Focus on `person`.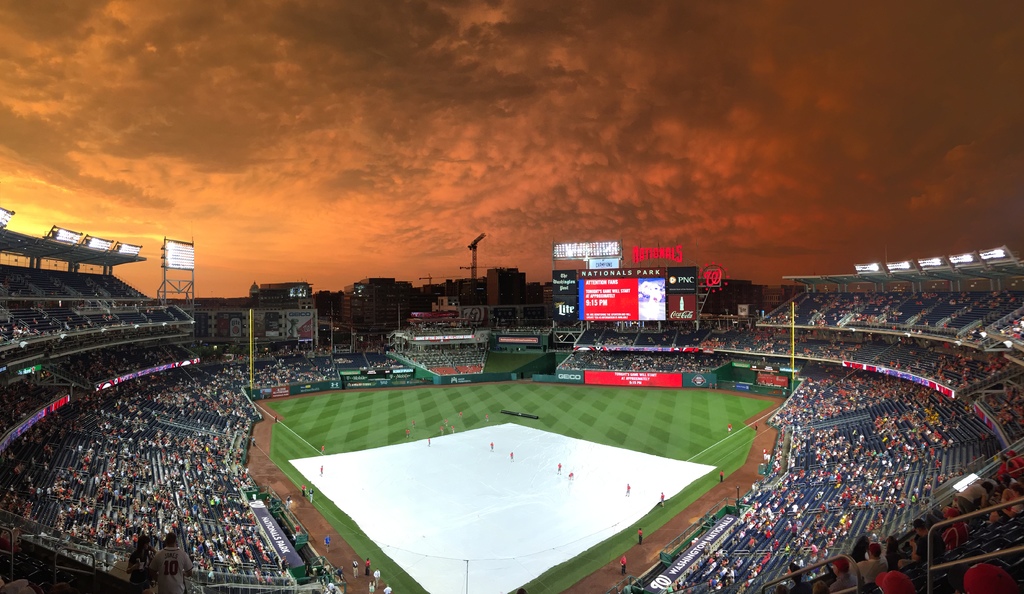
Focused at left=320, top=465, right=323, bottom=477.
